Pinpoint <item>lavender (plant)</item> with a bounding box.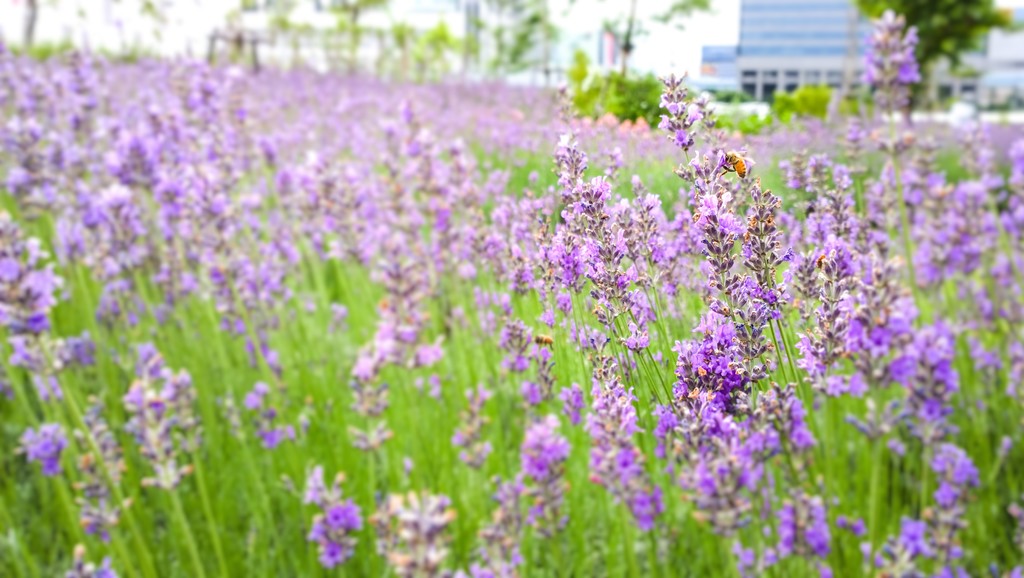
bbox=(371, 483, 452, 577).
